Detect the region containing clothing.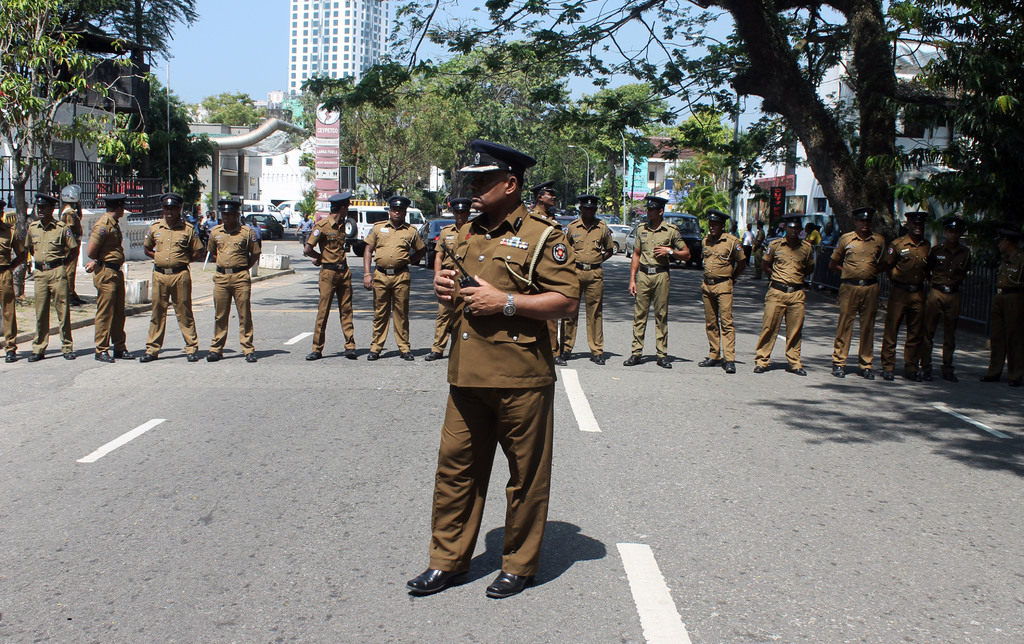
633 221 684 346.
